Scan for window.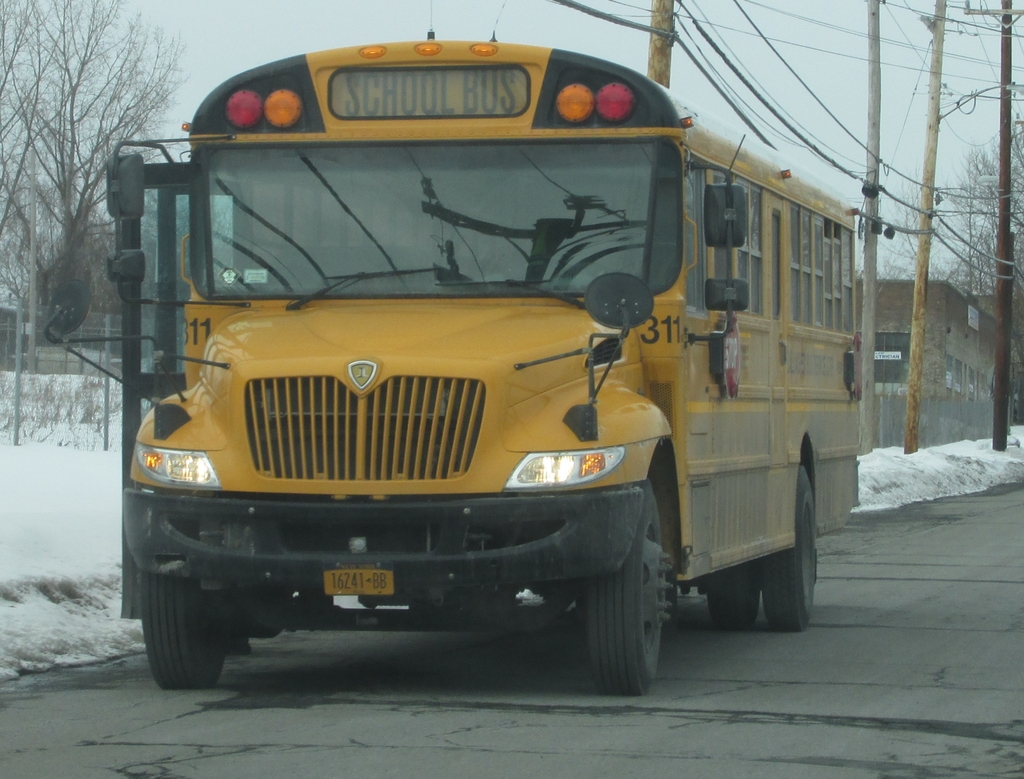
Scan result: bbox(980, 372, 994, 403).
